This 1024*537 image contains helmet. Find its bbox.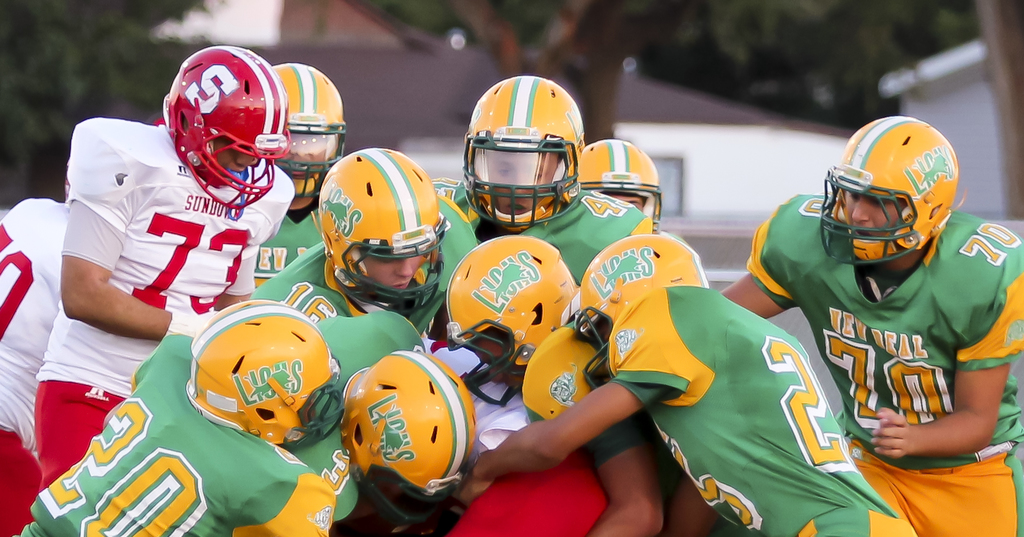
[270, 65, 348, 217].
